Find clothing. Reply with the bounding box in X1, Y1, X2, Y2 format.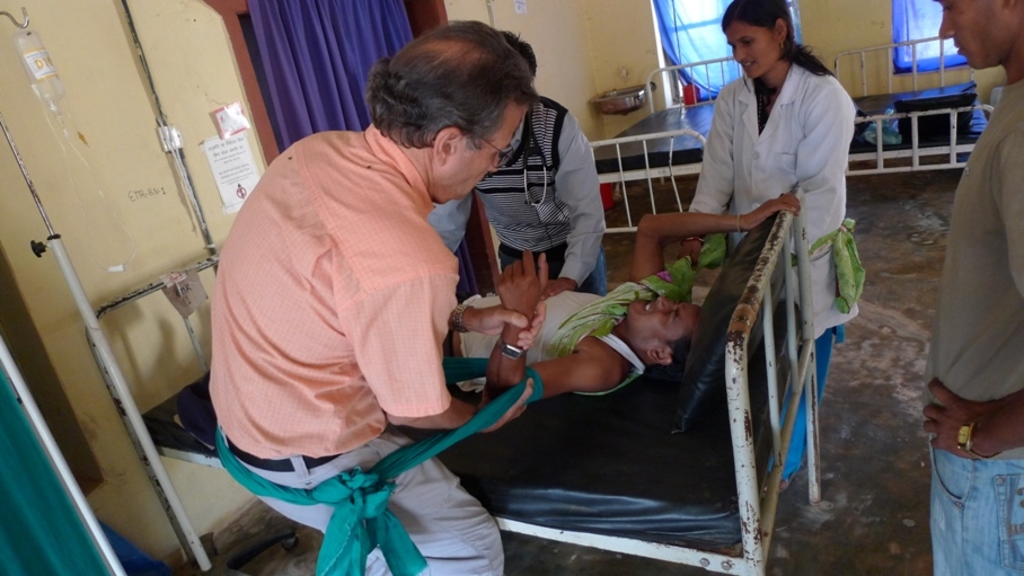
679, 21, 864, 480.
